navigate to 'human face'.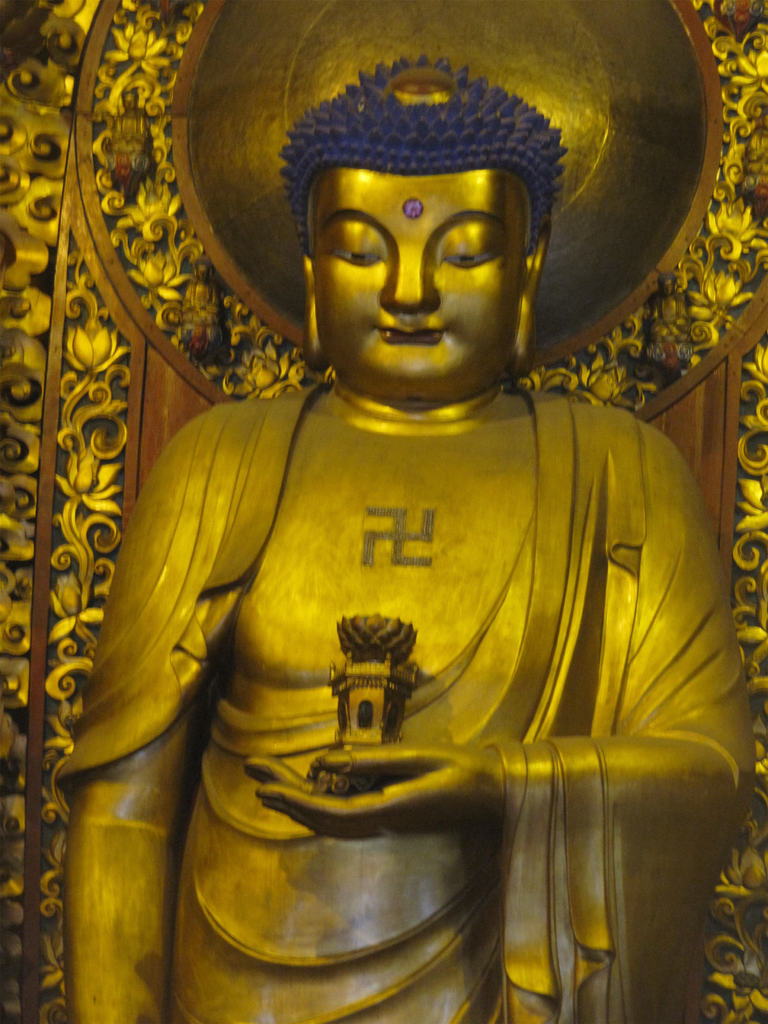
Navigation target: detection(312, 170, 518, 396).
